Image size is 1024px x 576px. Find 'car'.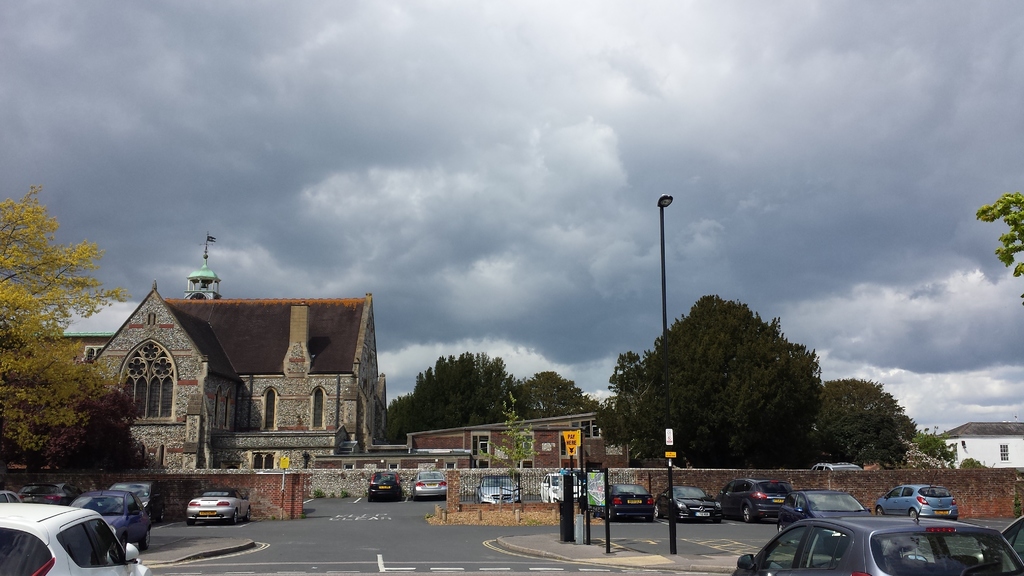
[401,469,451,506].
